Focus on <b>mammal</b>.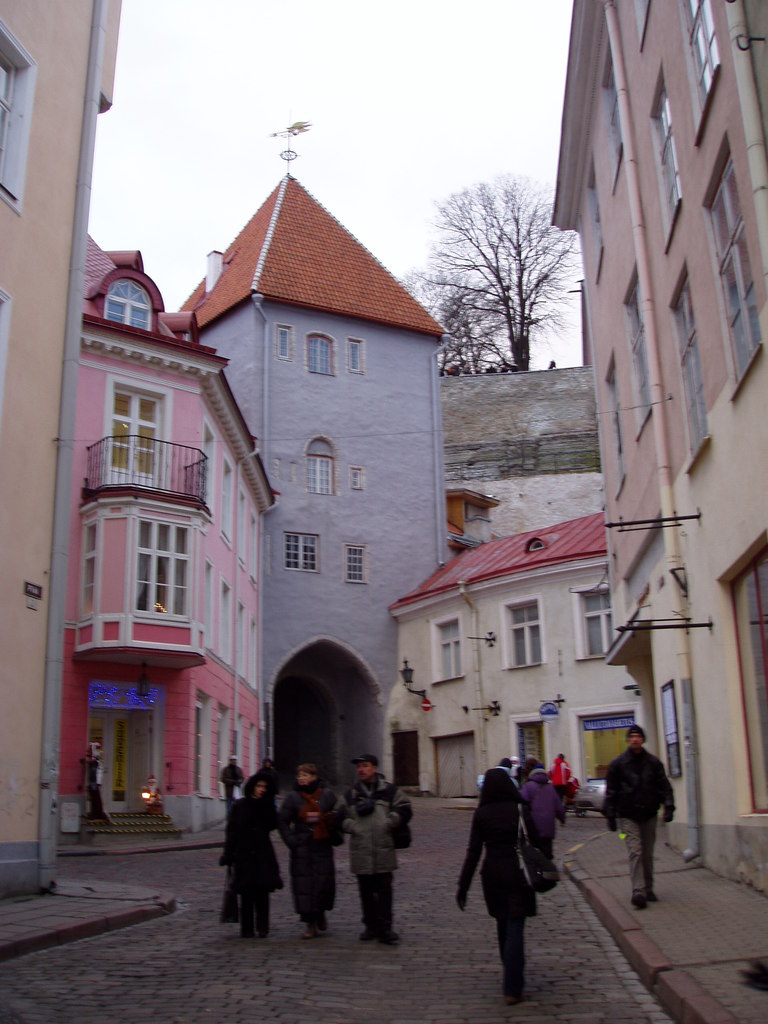
Focused at BBox(333, 751, 419, 945).
